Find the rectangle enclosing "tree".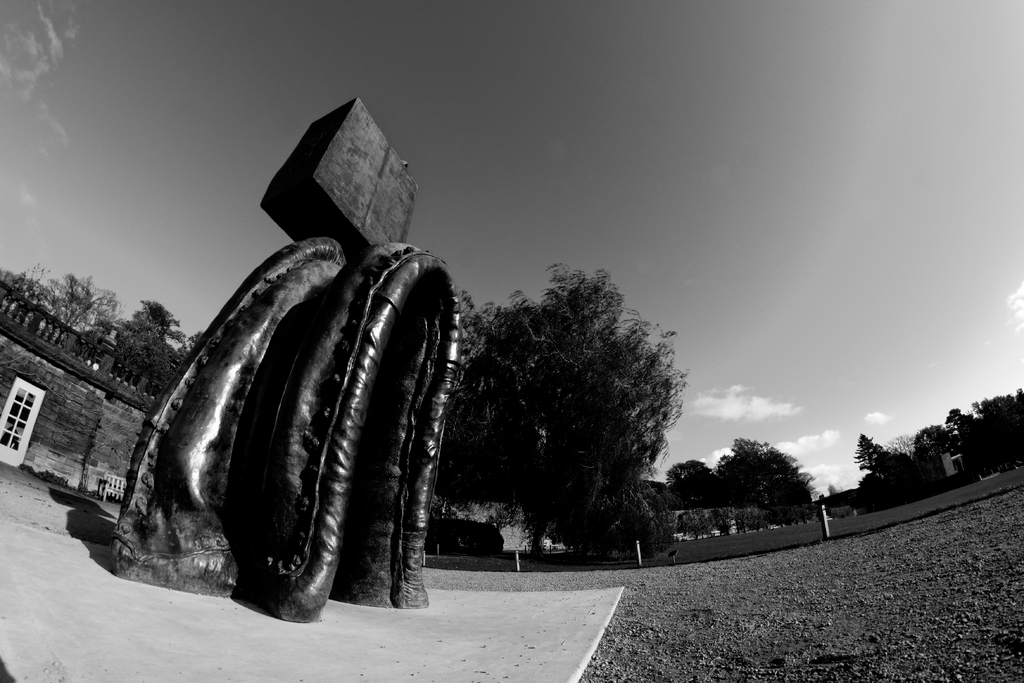
<box>31,278,118,352</box>.
